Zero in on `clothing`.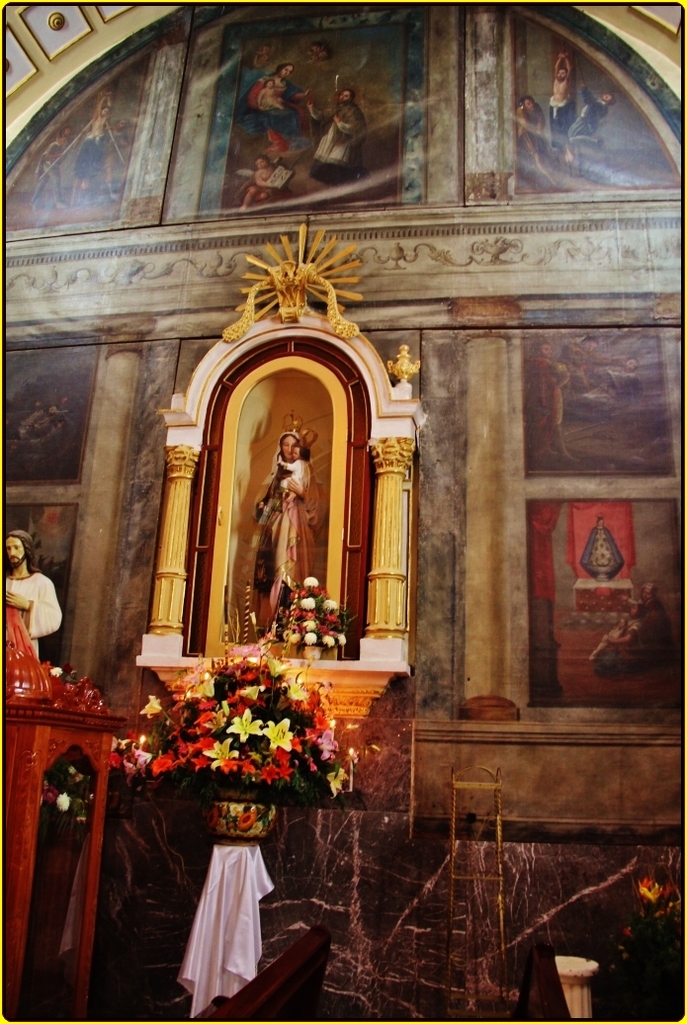
Zeroed in: 594 628 623 653.
